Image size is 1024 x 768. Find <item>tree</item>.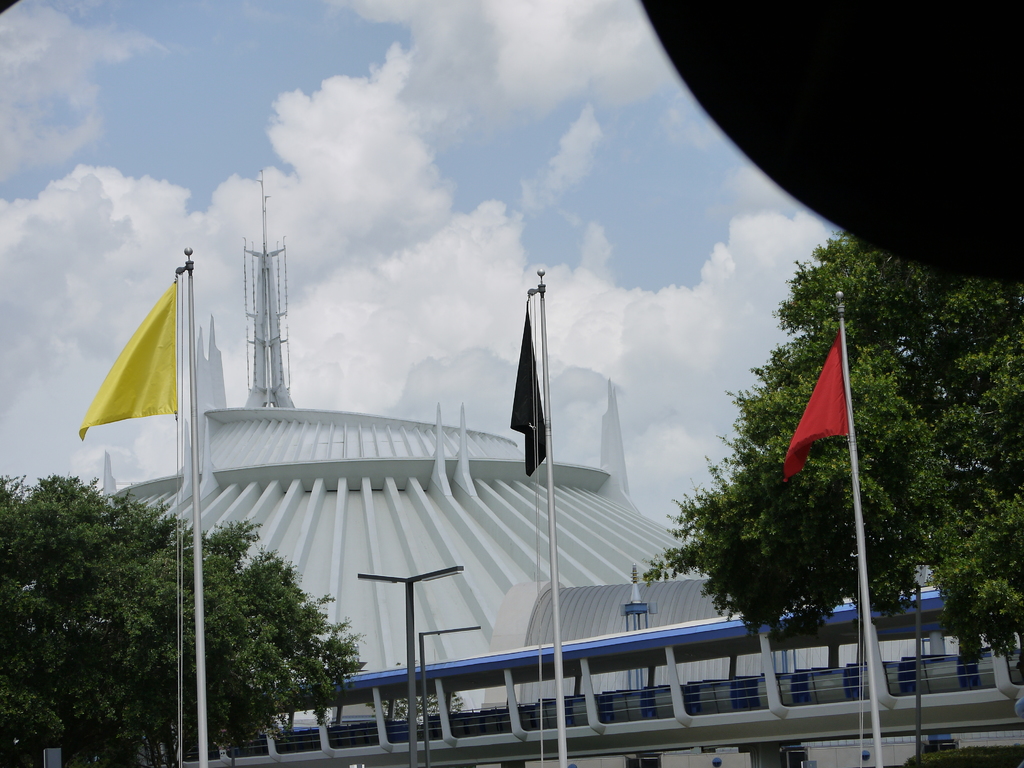
[left=0, top=470, right=164, bottom=767].
